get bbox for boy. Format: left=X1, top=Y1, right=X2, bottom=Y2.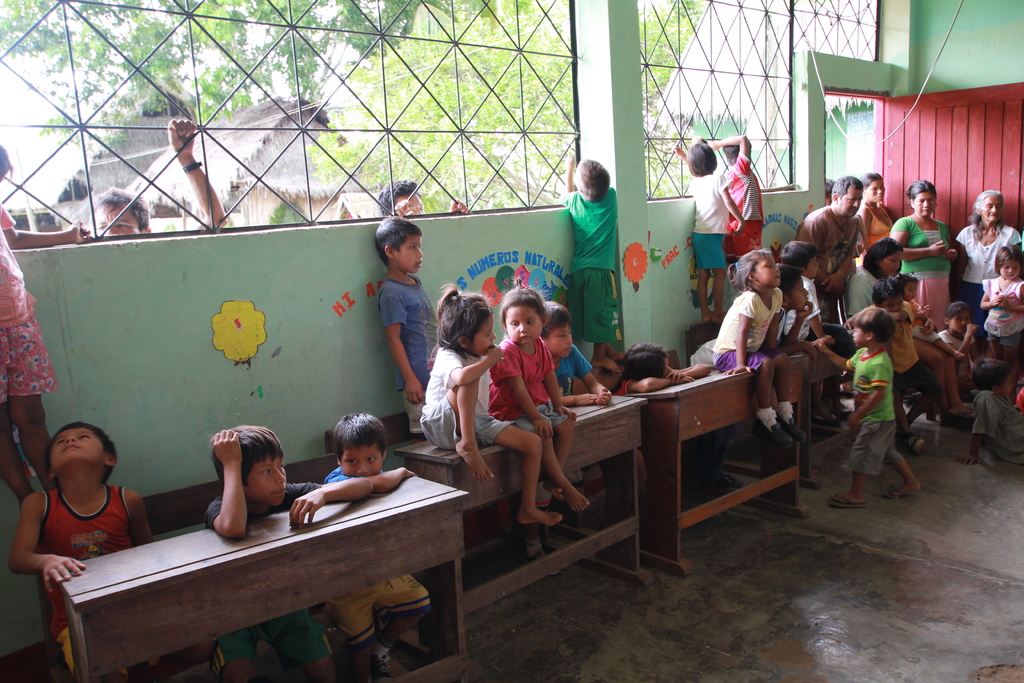
left=355, top=213, right=439, bottom=431.
